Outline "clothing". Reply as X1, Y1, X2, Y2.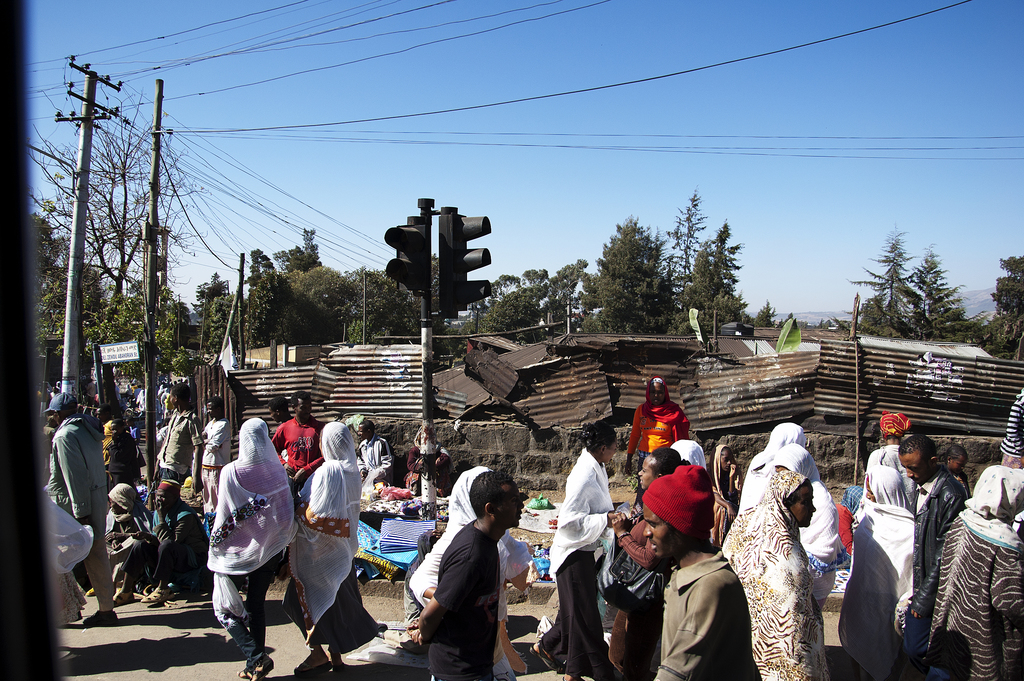
403, 475, 556, 673.
